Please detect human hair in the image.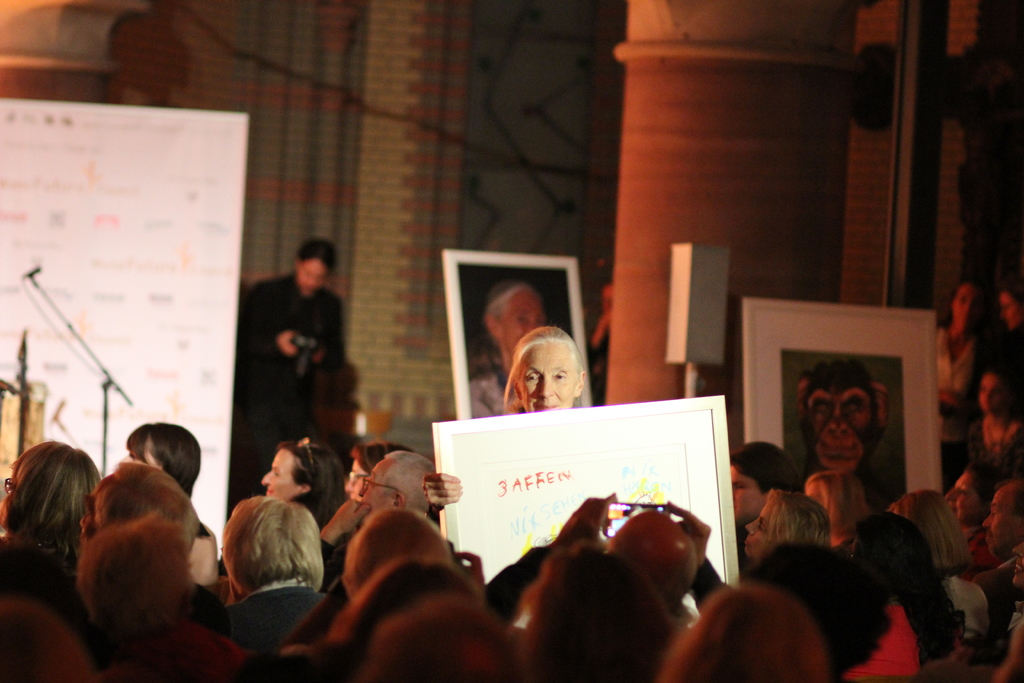
<region>125, 425, 147, 461</region>.
